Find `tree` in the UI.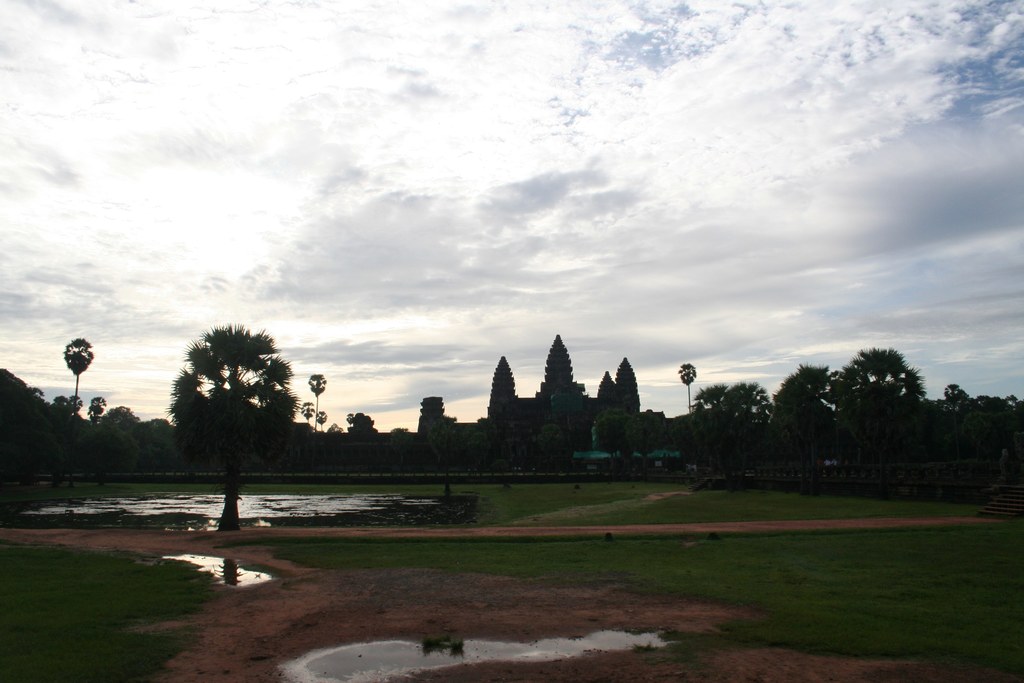
UI element at {"left": 323, "top": 416, "right": 346, "bottom": 457}.
